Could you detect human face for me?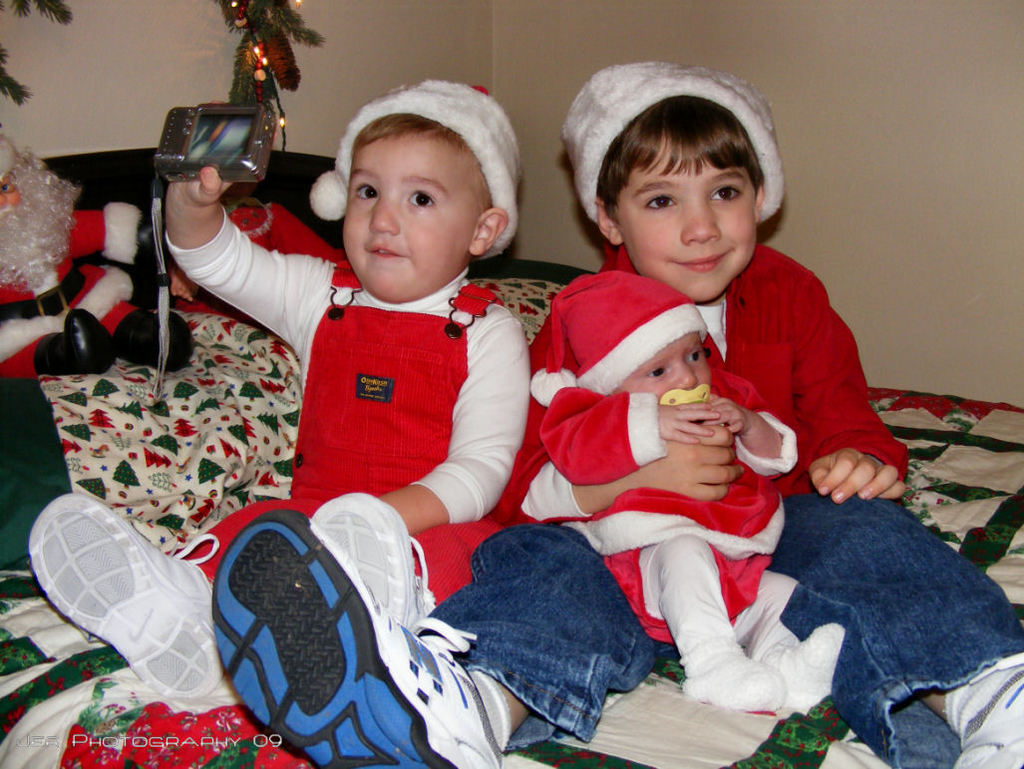
Detection result: l=344, t=130, r=486, b=308.
